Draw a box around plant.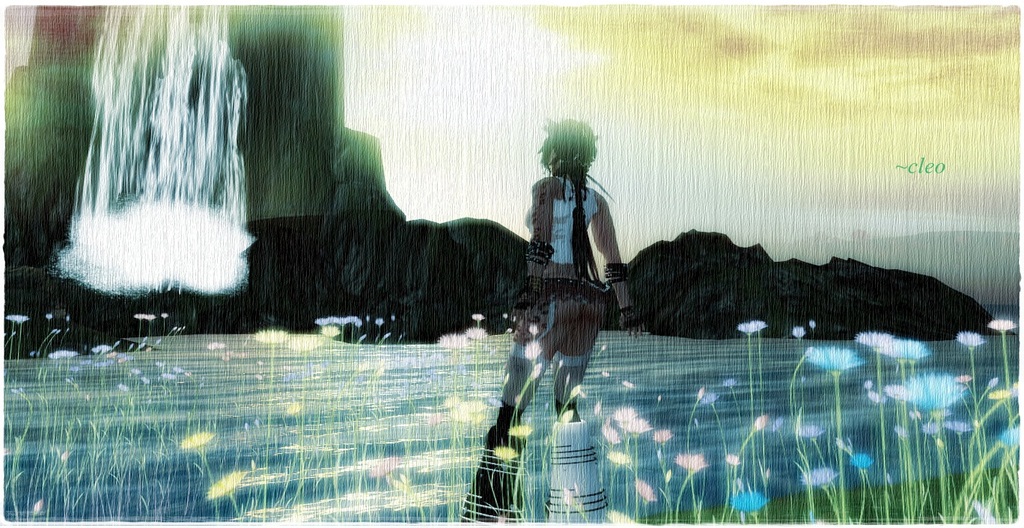
bbox=[736, 323, 760, 493].
